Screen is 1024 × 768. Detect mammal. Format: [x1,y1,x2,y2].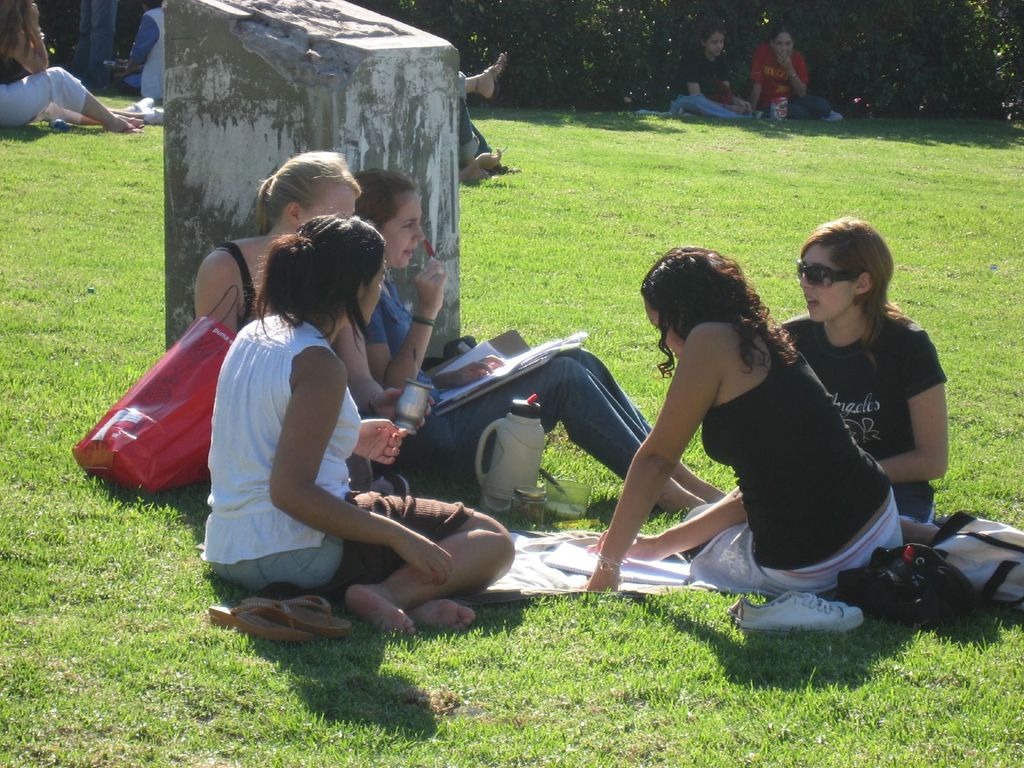
[671,24,759,120].
